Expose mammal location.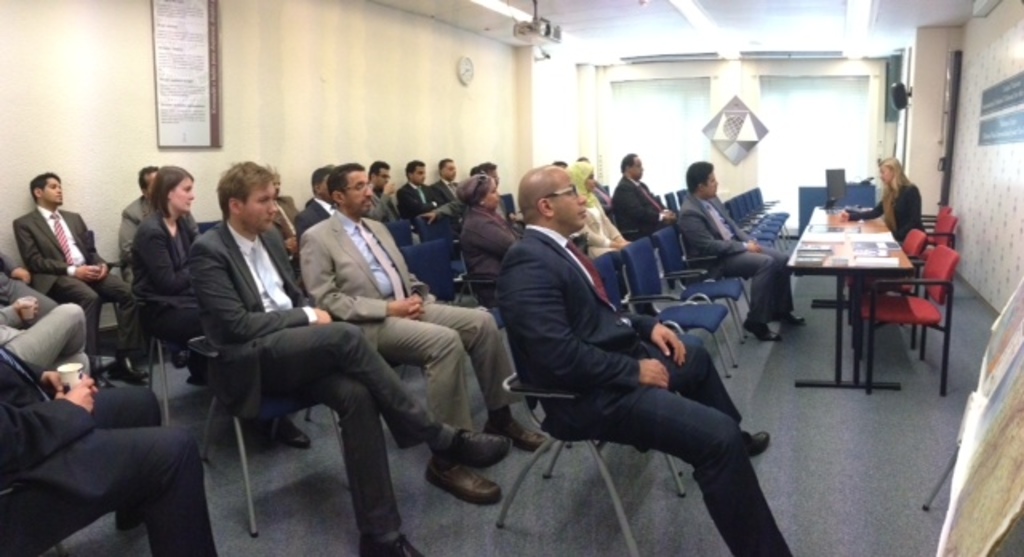
Exposed at box=[835, 150, 944, 246].
